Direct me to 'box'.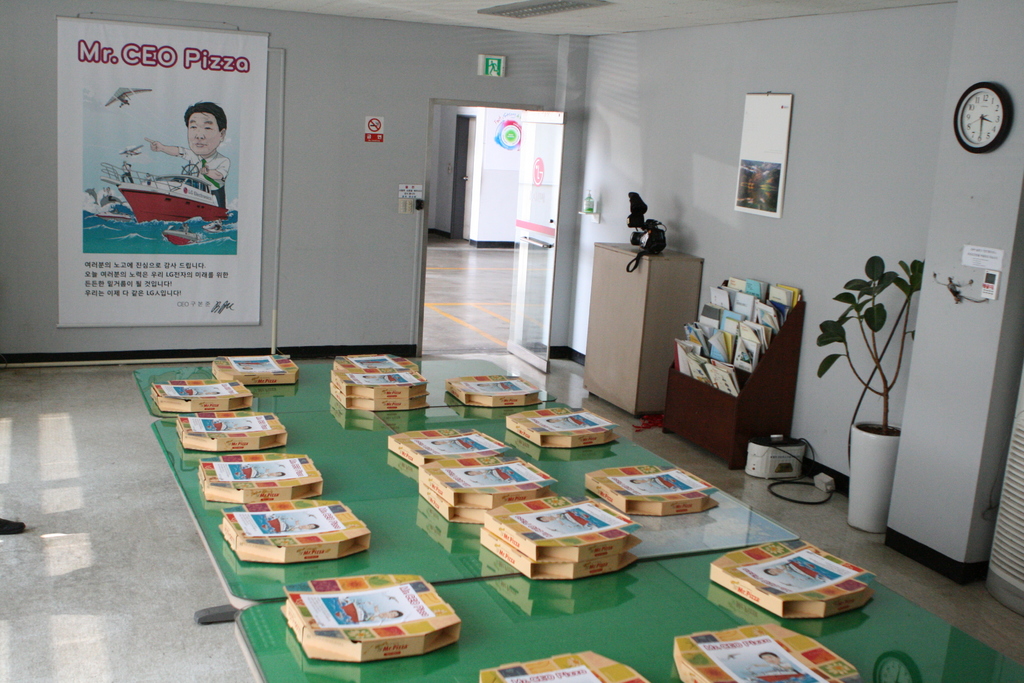
Direction: locate(200, 454, 323, 507).
